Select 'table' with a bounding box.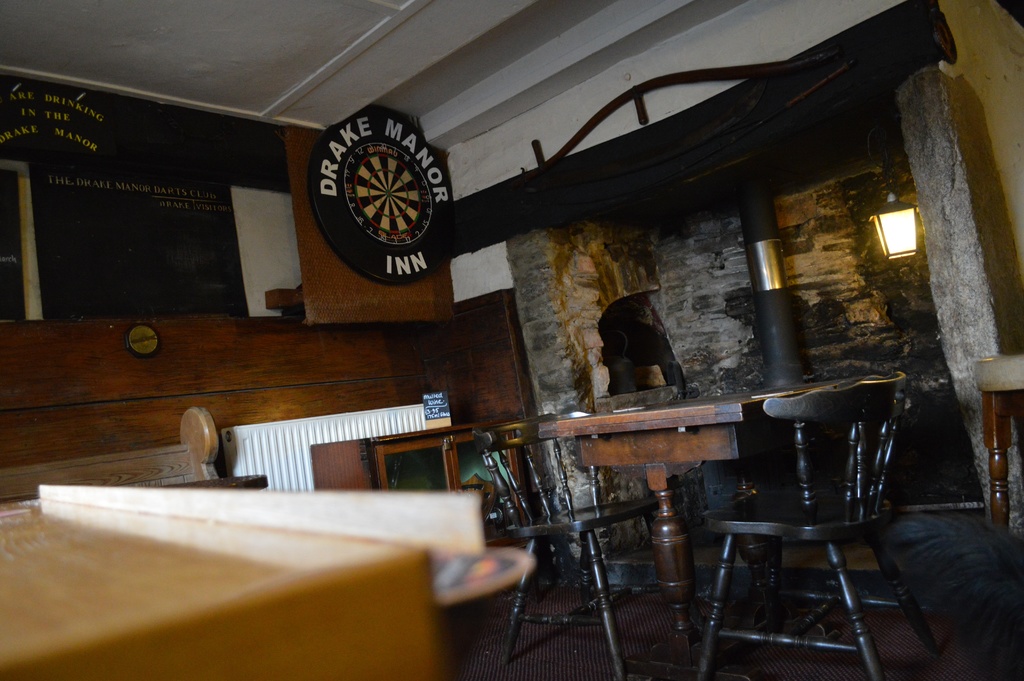
[693,494,924,657].
